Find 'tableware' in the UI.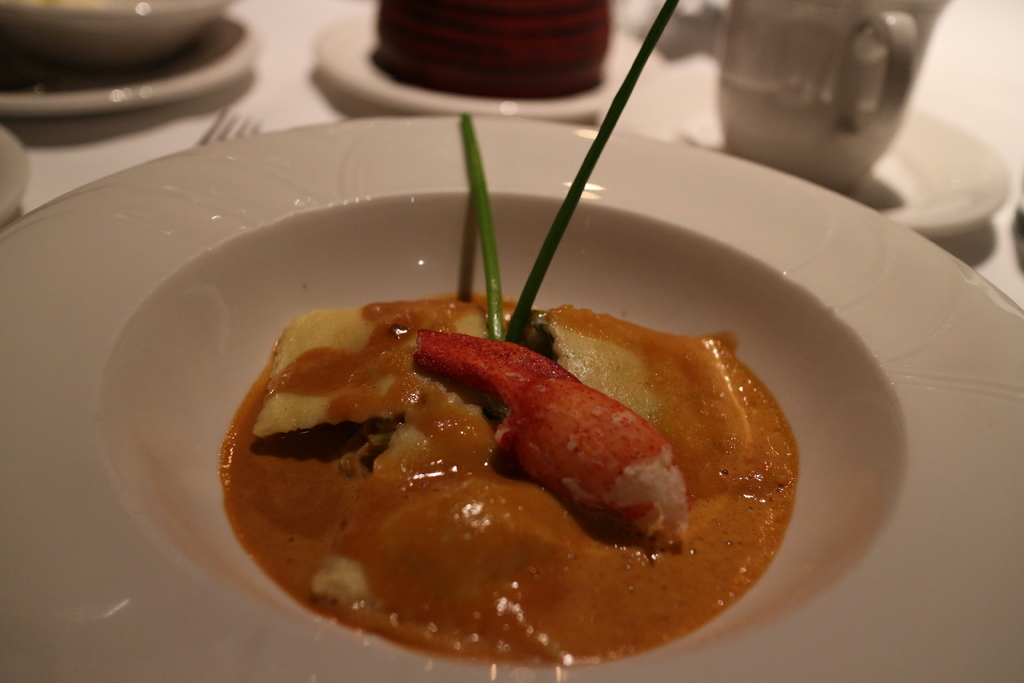
UI element at {"left": 0, "top": 113, "right": 1023, "bottom": 682}.
